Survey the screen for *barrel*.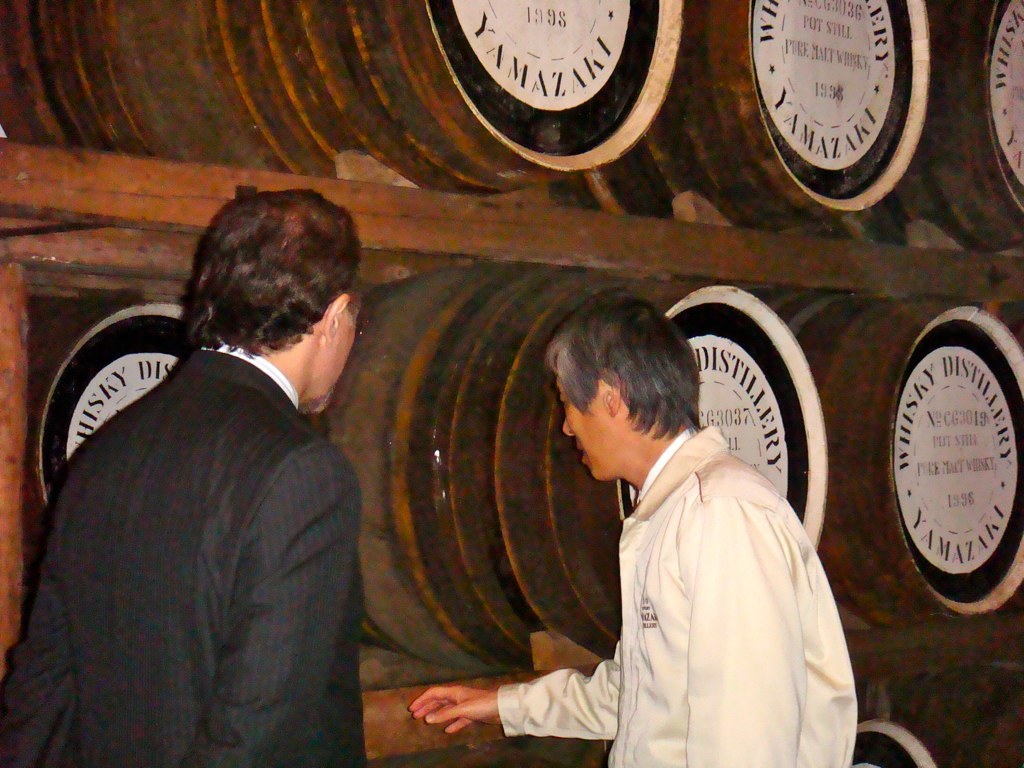
Survey found: <region>0, 0, 686, 195</region>.
